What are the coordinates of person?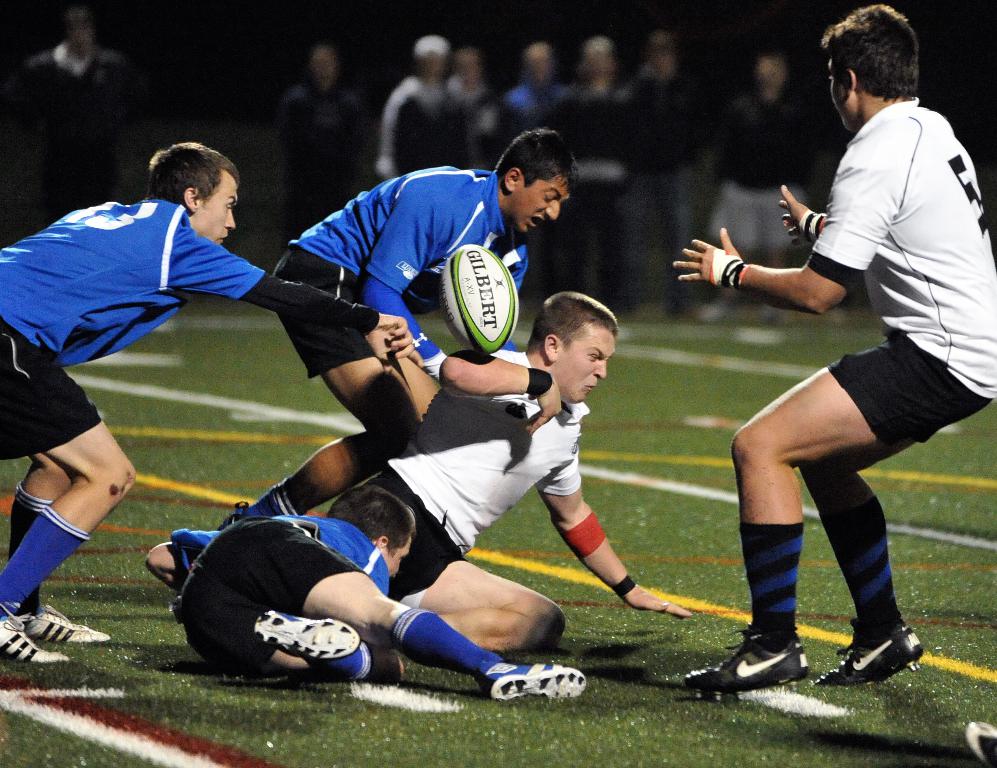
[left=148, top=483, right=588, bottom=697].
